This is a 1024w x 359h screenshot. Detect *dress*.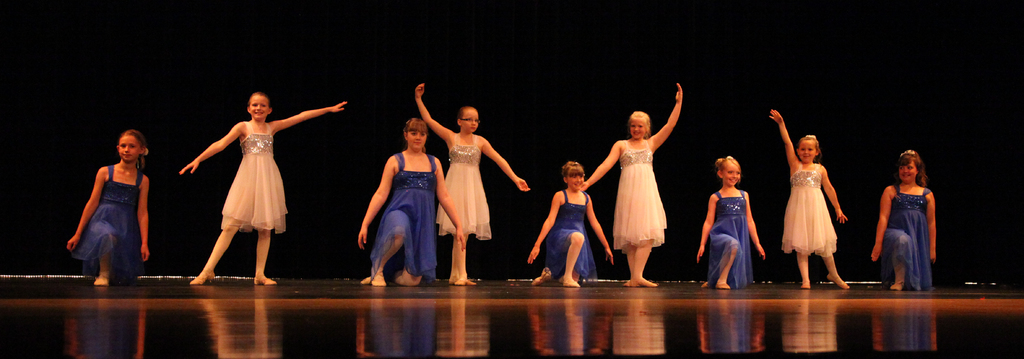
<region>880, 183, 930, 289</region>.
